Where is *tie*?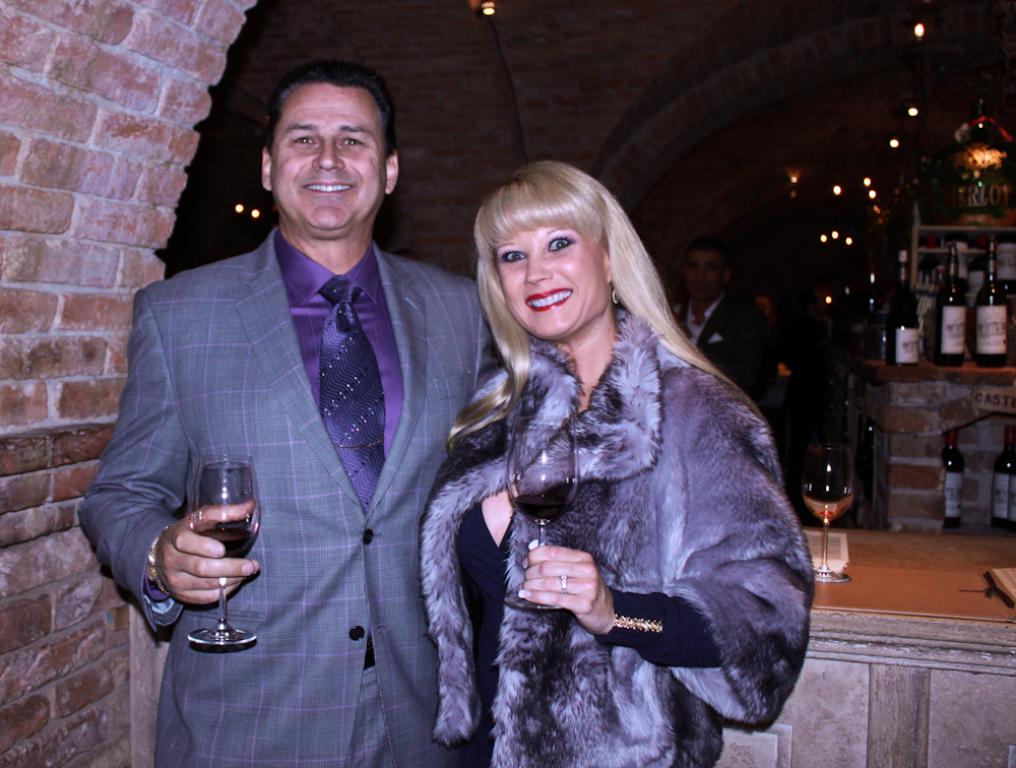
box(318, 272, 383, 520).
